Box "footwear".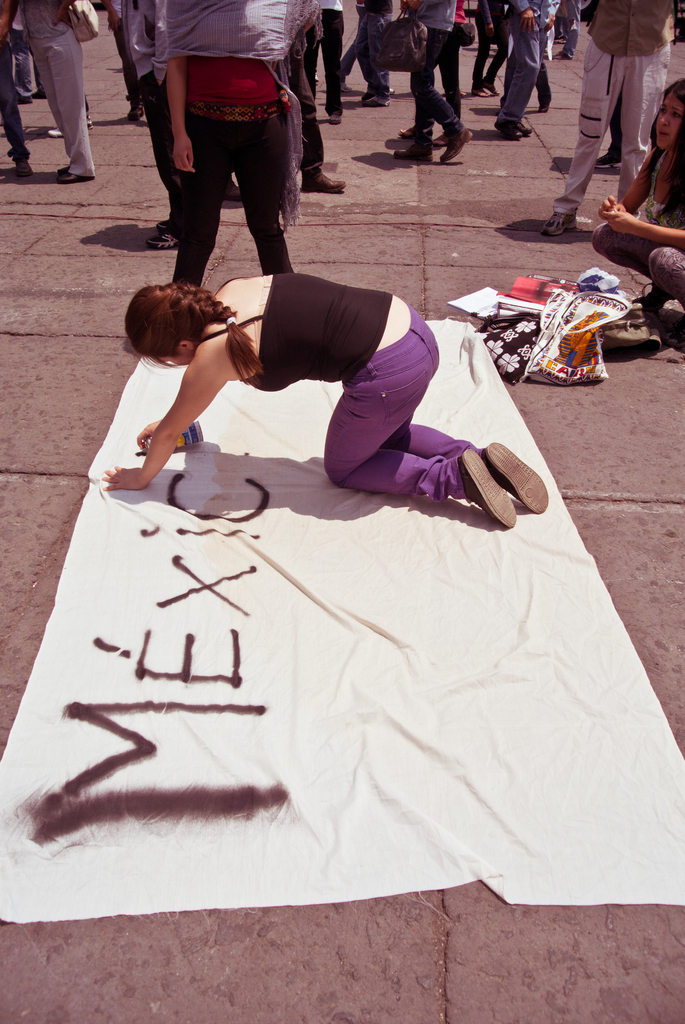
632,282,675,311.
